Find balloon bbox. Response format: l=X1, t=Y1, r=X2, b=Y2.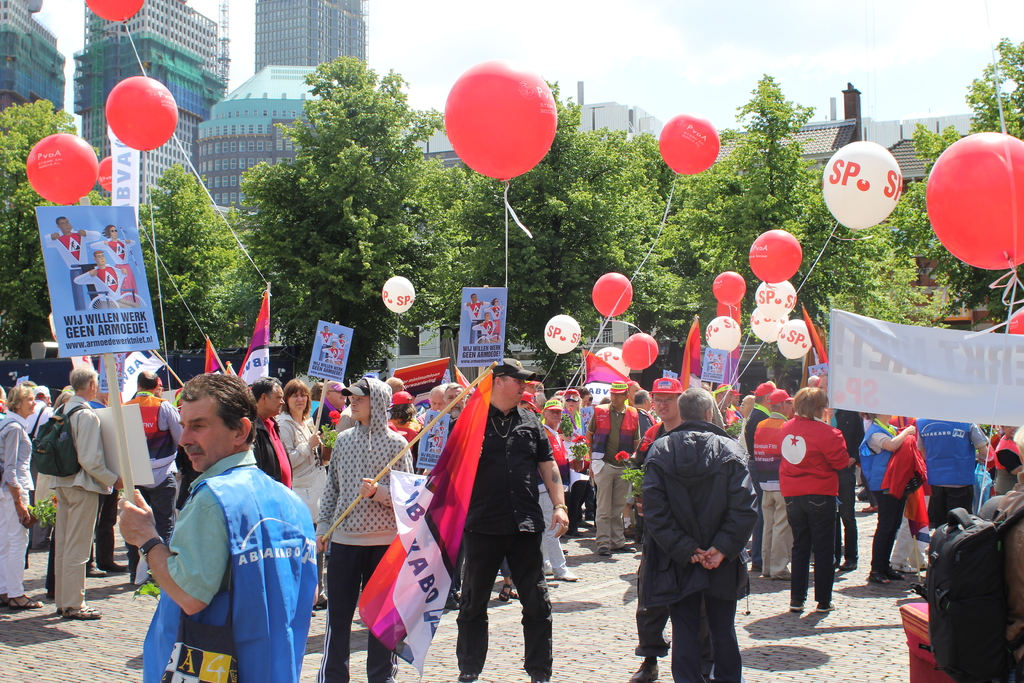
l=380, t=274, r=414, b=314.
